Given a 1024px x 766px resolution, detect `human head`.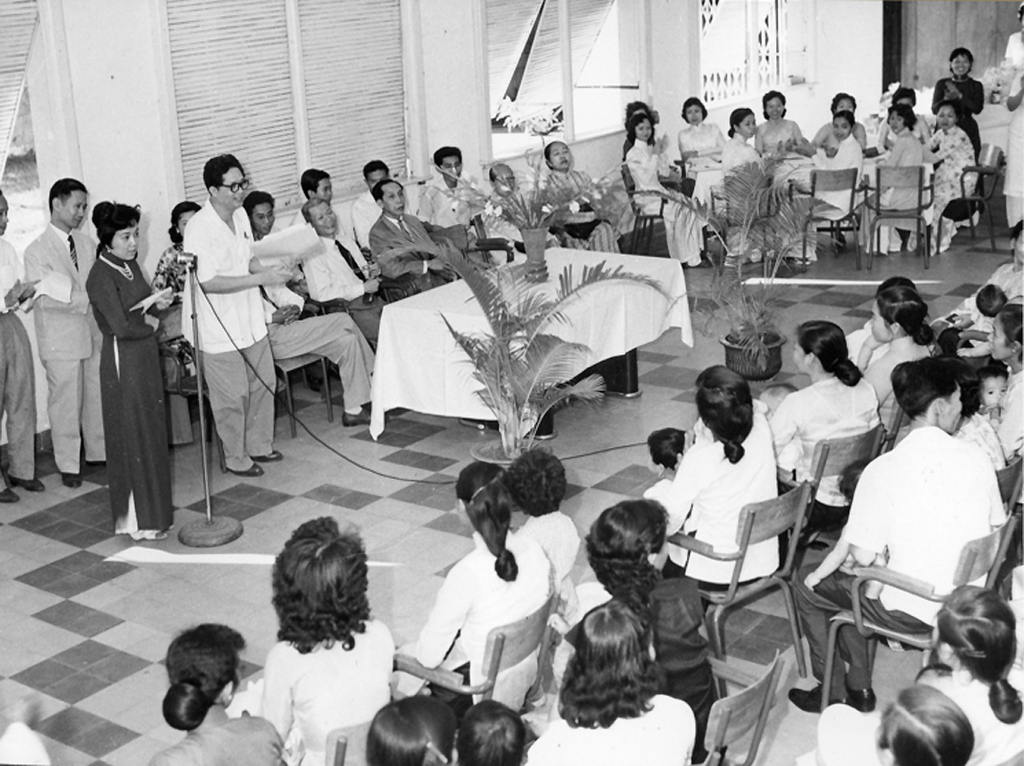
detection(624, 102, 651, 116).
